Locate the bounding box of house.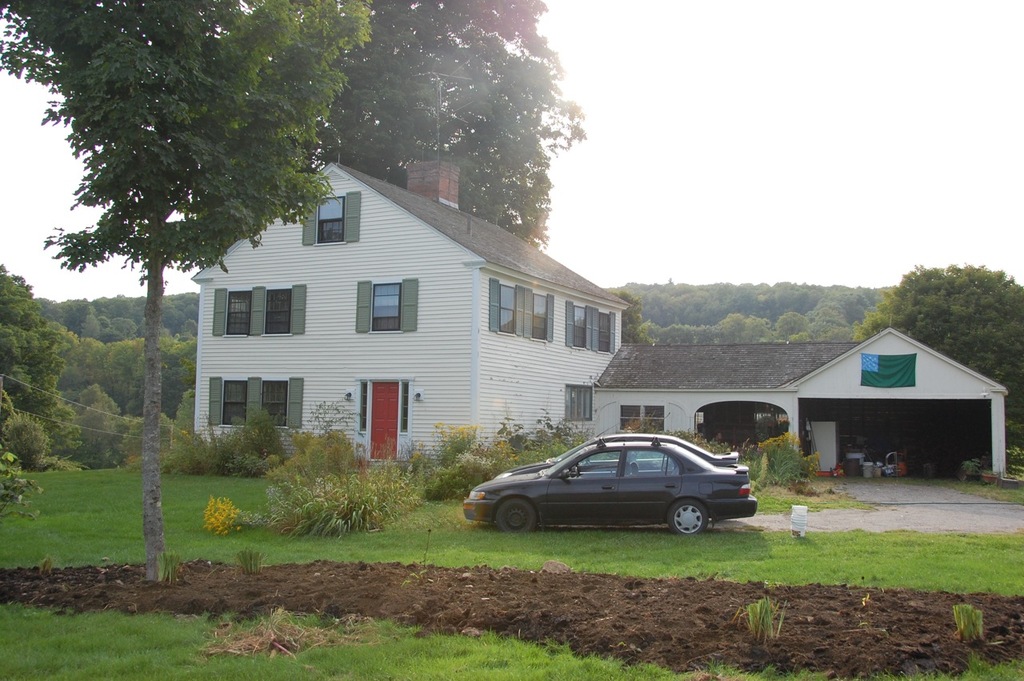
Bounding box: <region>194, 162, 657, 479</region>.
